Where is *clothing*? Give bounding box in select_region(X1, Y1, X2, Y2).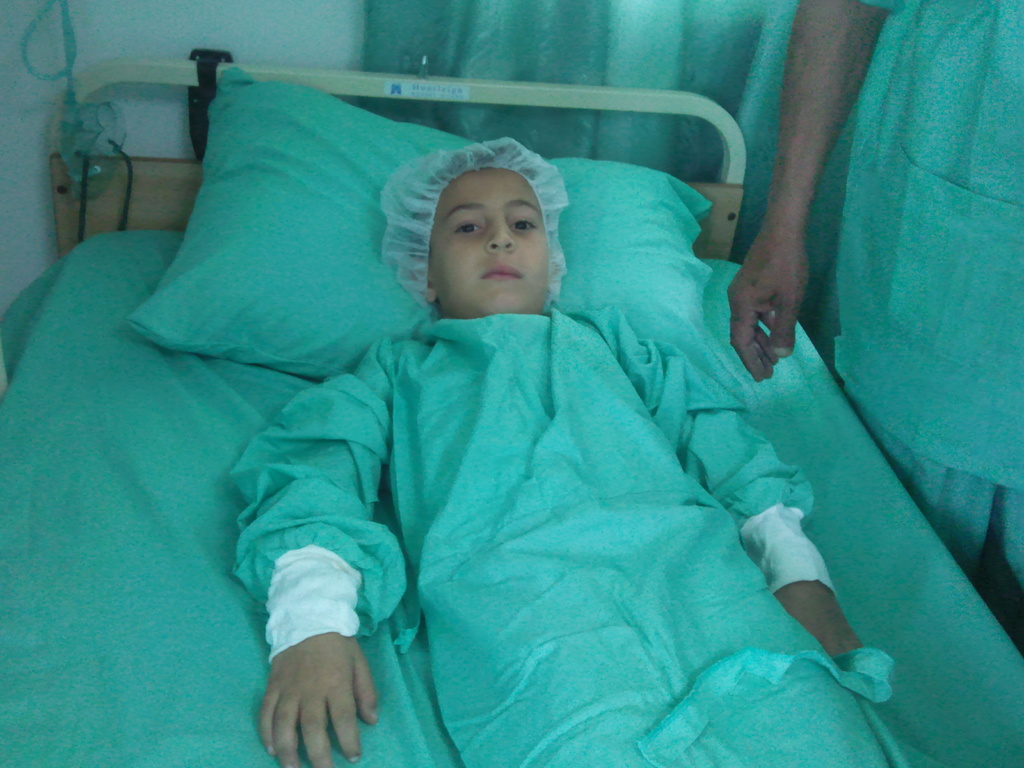
select_region(194, 216, 874, 735).
